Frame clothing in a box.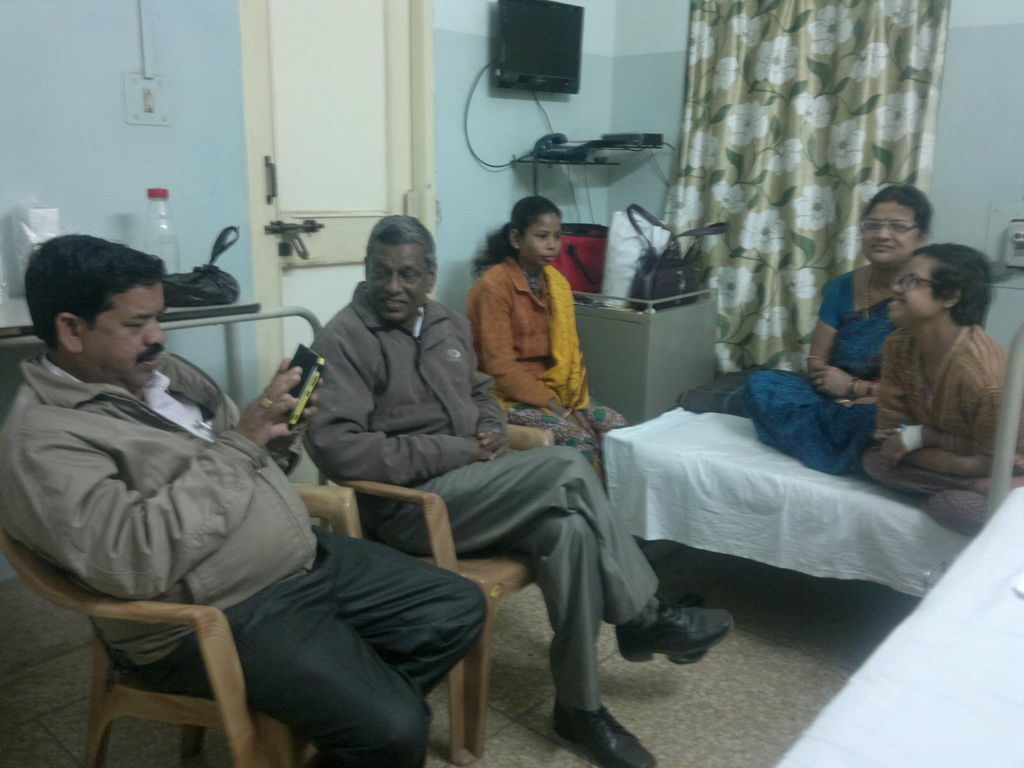
{"left": 446, "top": 190, "right": 657, "bottom": 467}.
